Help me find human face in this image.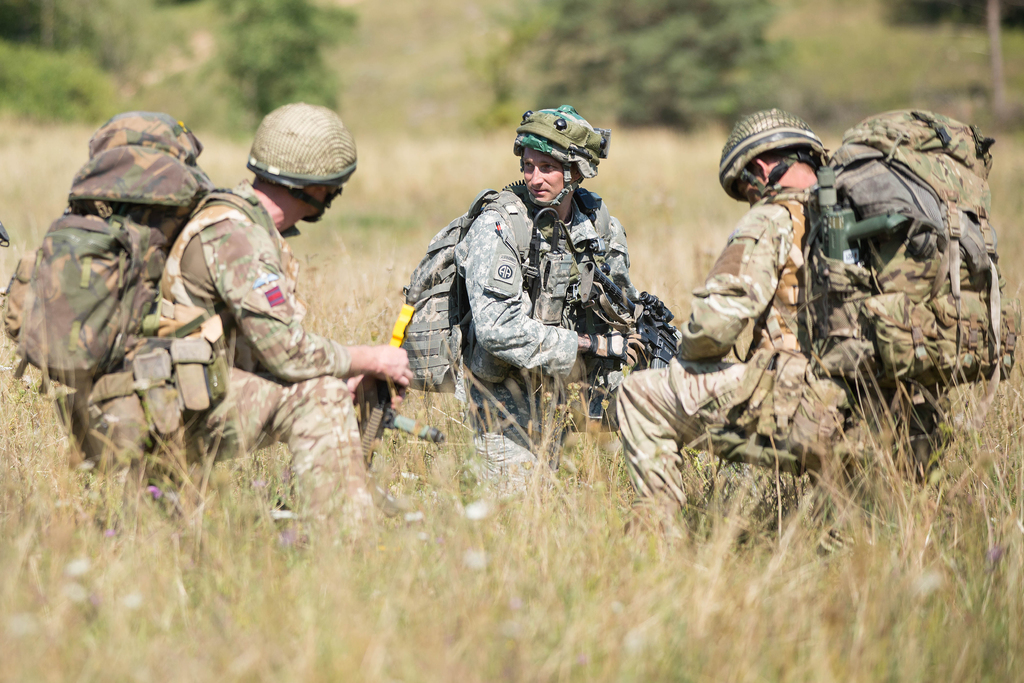
Found it: box=[320, 174, 348, 223].
